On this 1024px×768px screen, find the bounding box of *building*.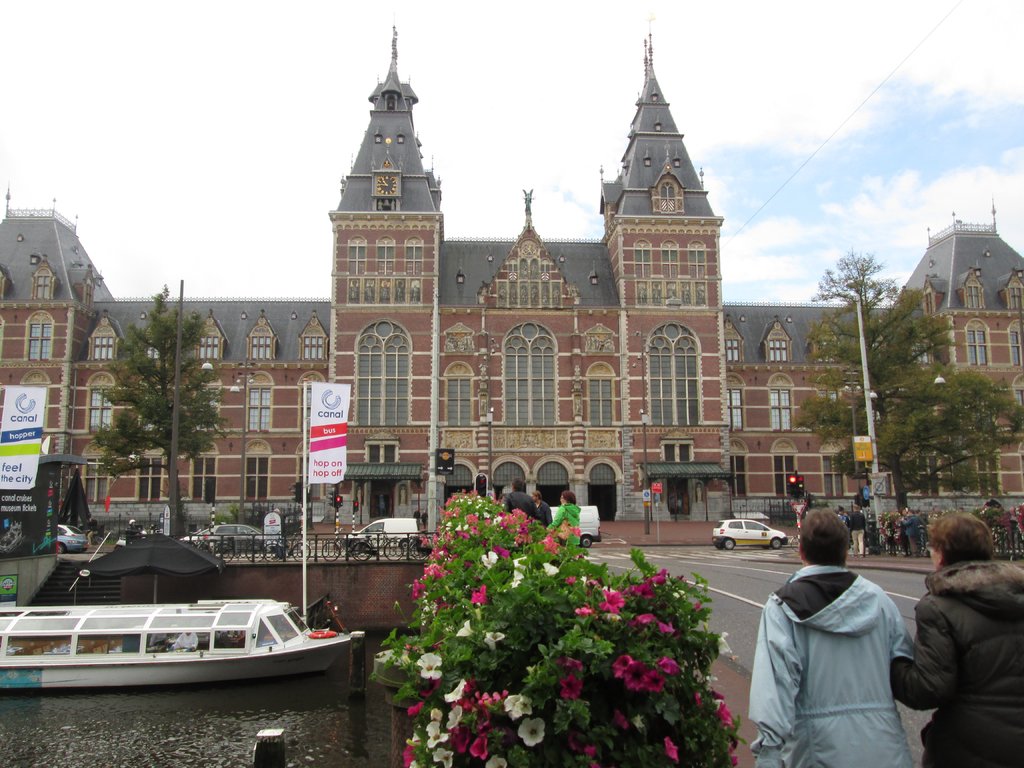
Bounding box: [left=0, top=4, right=1023, bottom=563].
